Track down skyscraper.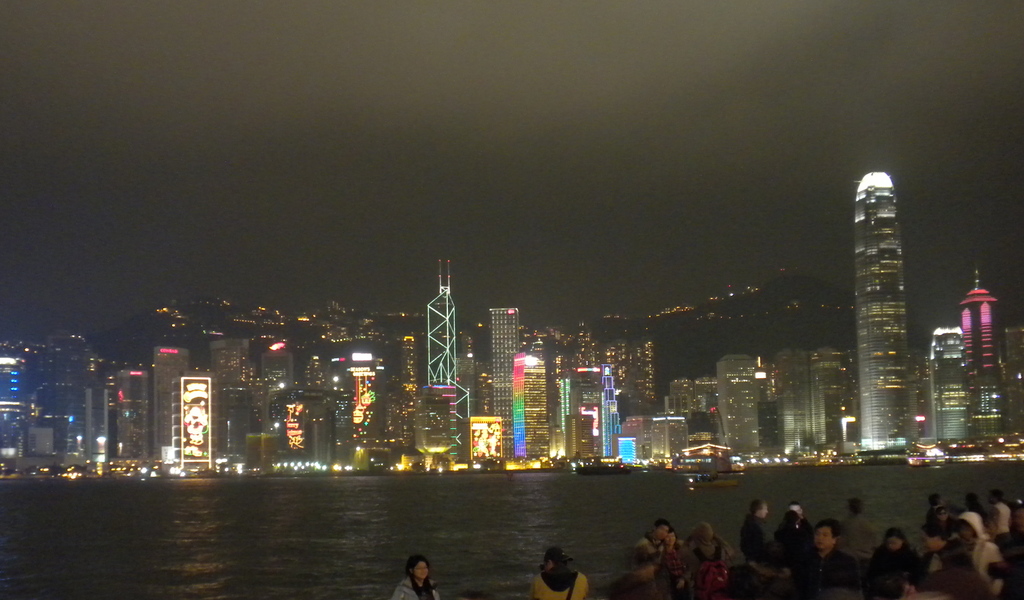
Tracked to left=924, top=326, right=970, bottom=441.
